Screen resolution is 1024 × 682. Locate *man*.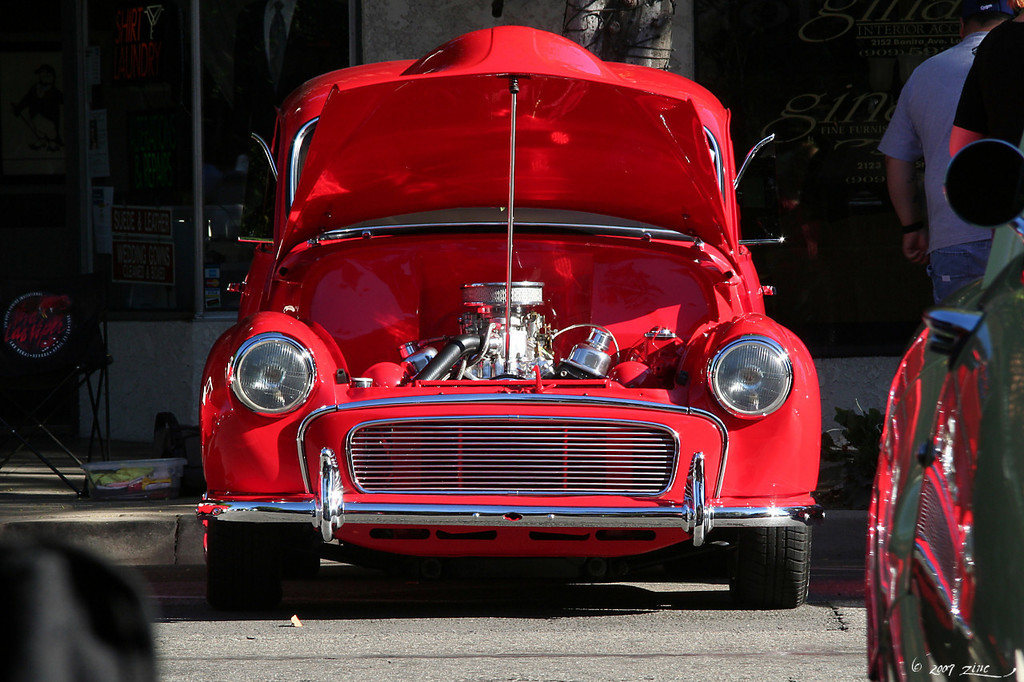
left=890, top=15, right=1014, bottom=320.
